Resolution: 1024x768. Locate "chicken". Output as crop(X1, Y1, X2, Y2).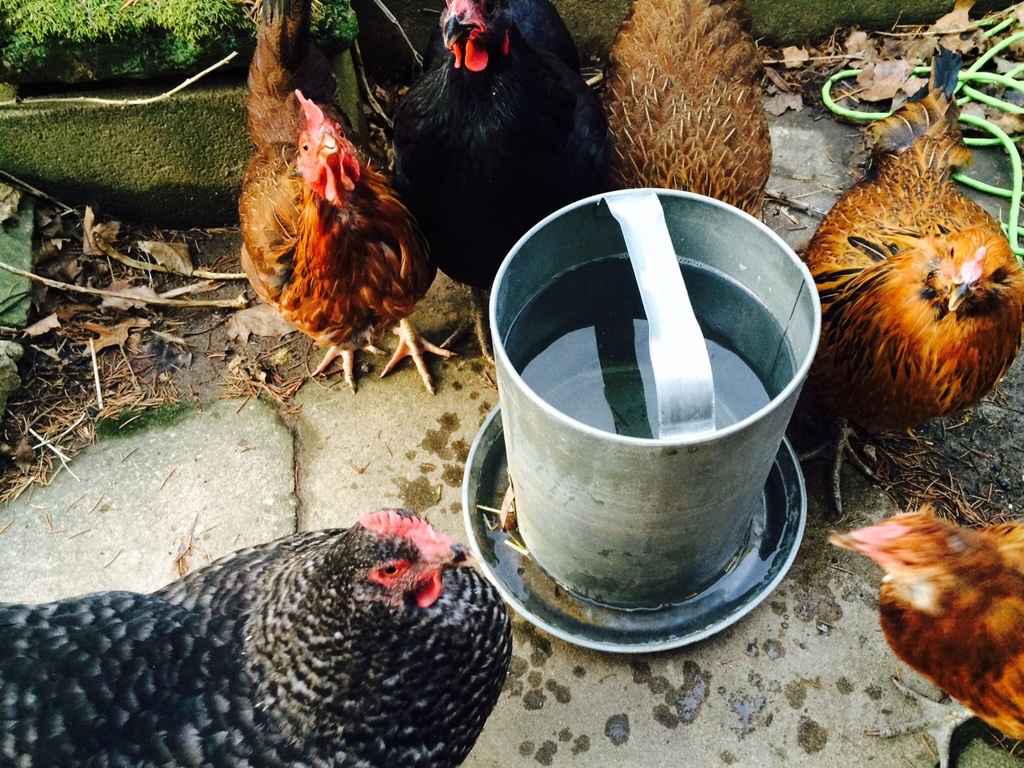
crop(386, 0, 624, 369).
